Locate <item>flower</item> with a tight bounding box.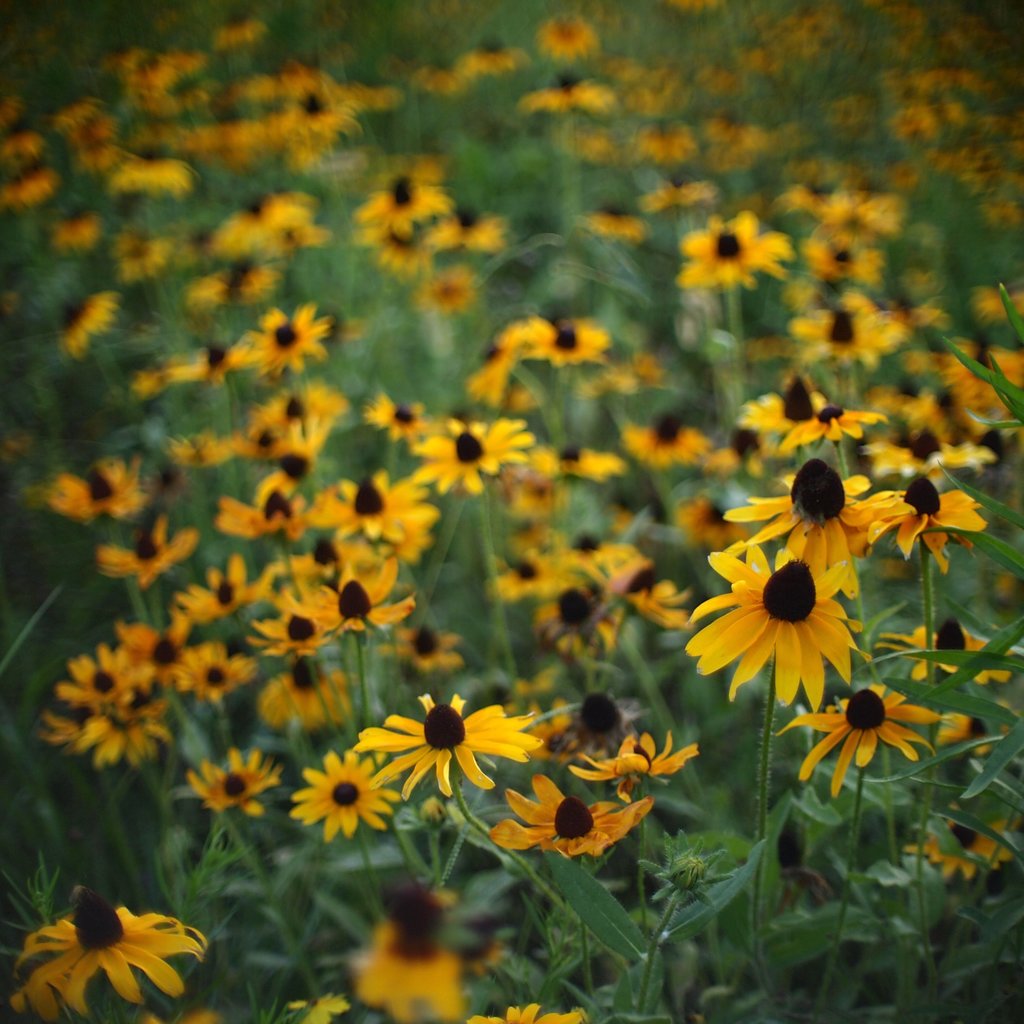
region(468, 1003, 581, 1023).
